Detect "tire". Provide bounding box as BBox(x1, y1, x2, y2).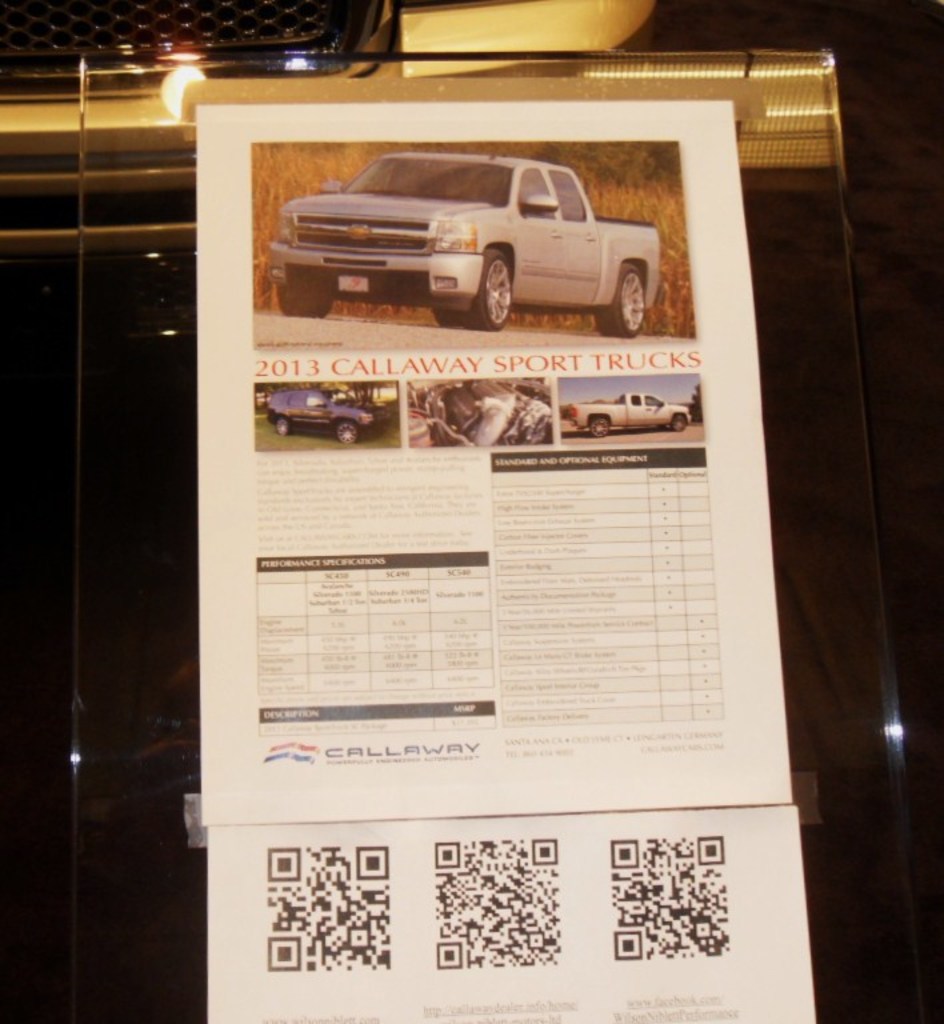
BBox(599, 260, 647, 341).
